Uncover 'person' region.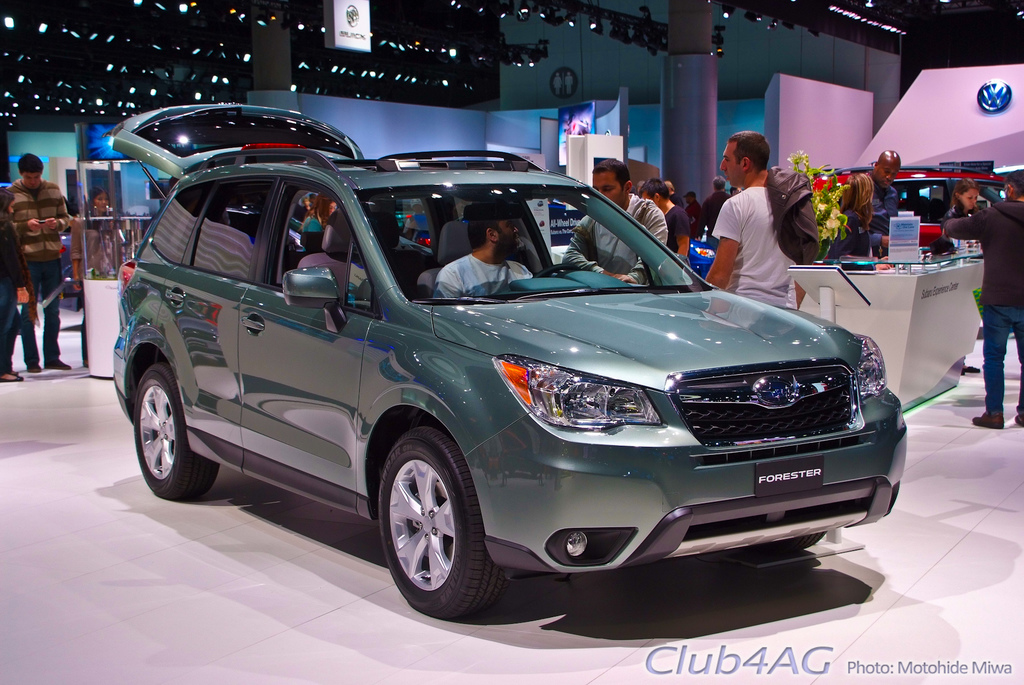
Uncovered: [939, 177, 981, 227].
